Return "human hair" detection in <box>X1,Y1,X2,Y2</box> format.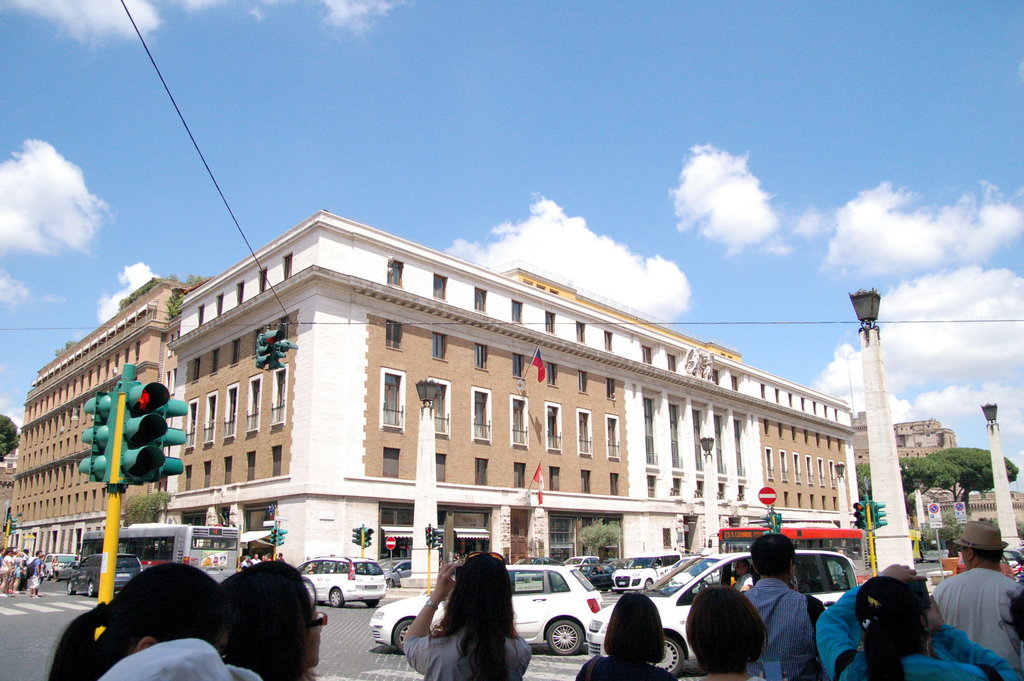
<box>245,554,320,669</box>.
